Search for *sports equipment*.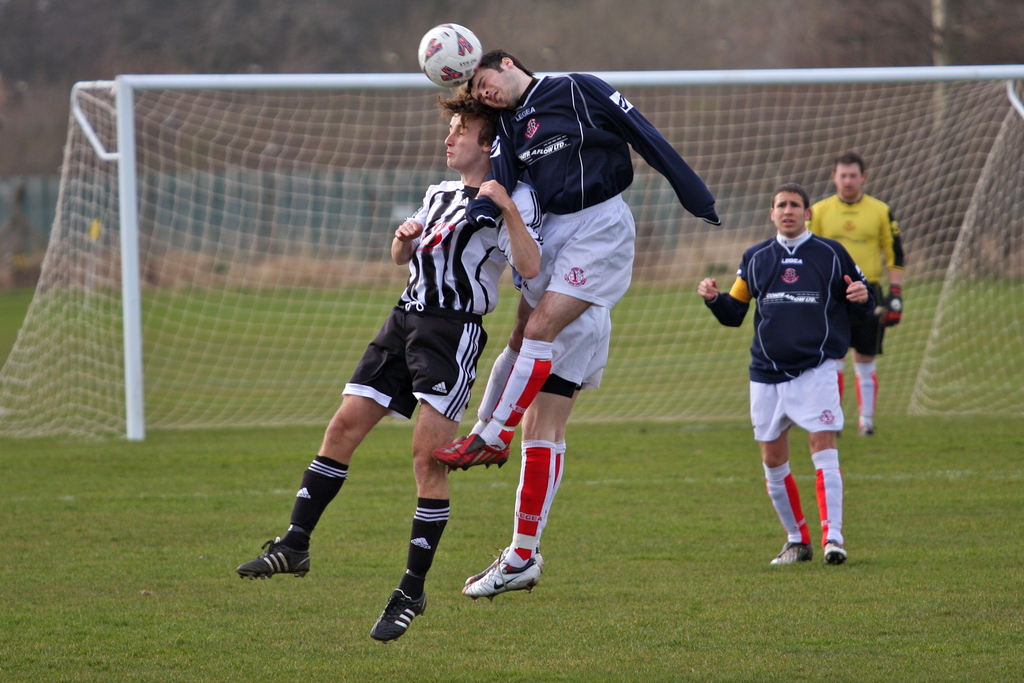
Found at {"x1": 419, "y1": 22, "x2": 482, "y2": 83}.
